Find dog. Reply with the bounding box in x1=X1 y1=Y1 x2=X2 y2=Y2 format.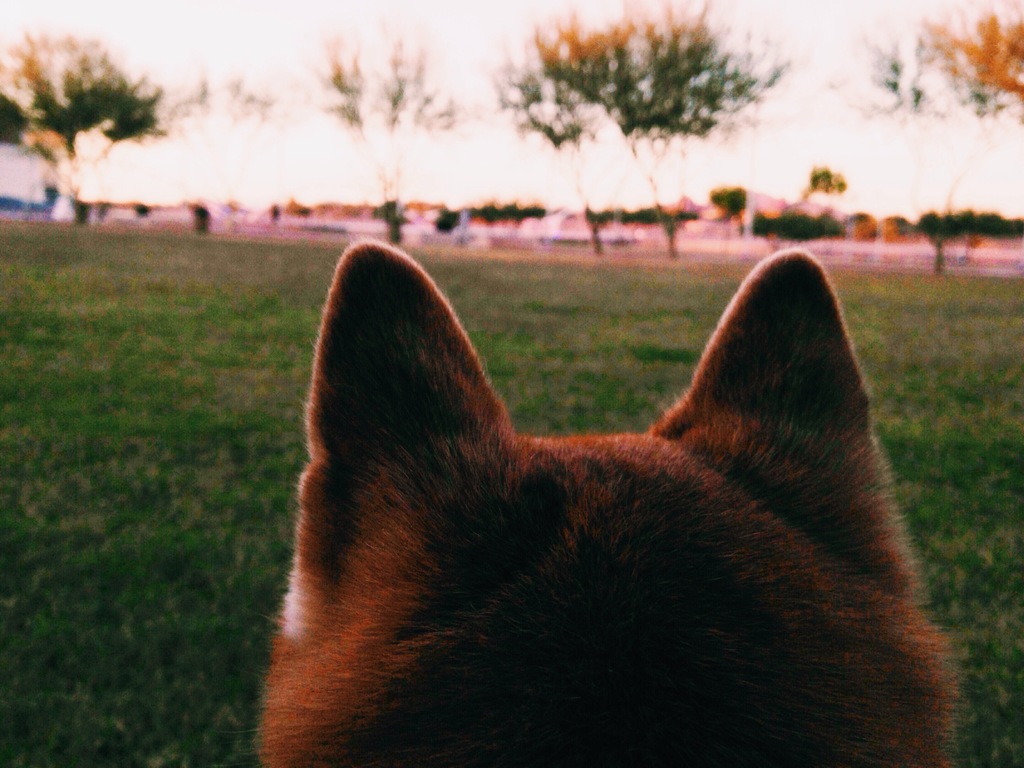
x1=252 y1=236 x2=972 y2=767.
